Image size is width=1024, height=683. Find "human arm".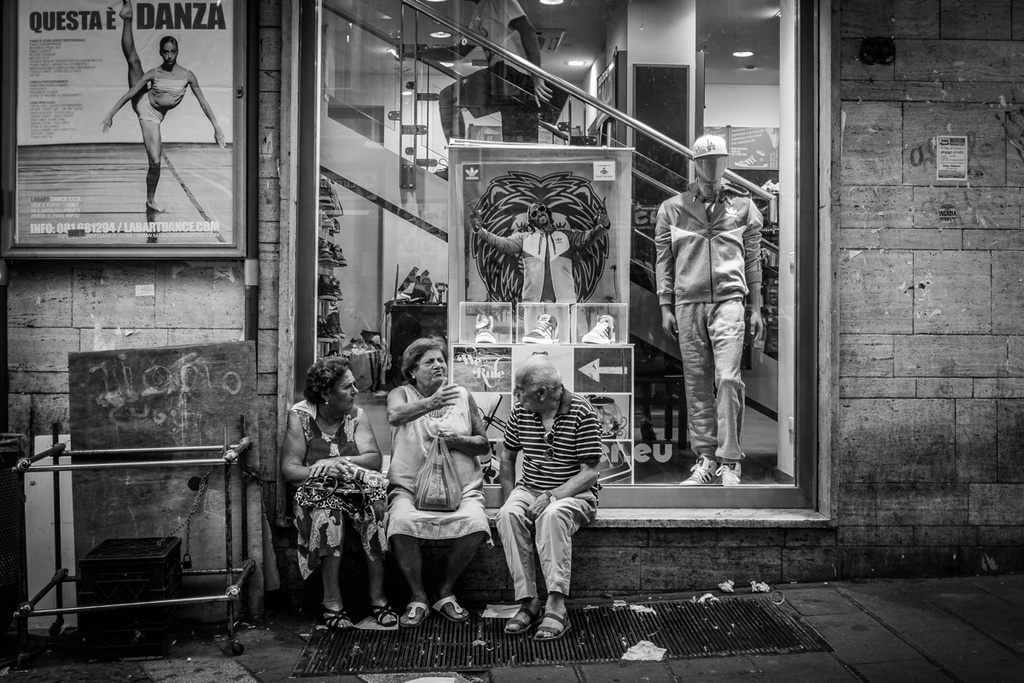
(left=657, top=209, right=673, bottom=330).
